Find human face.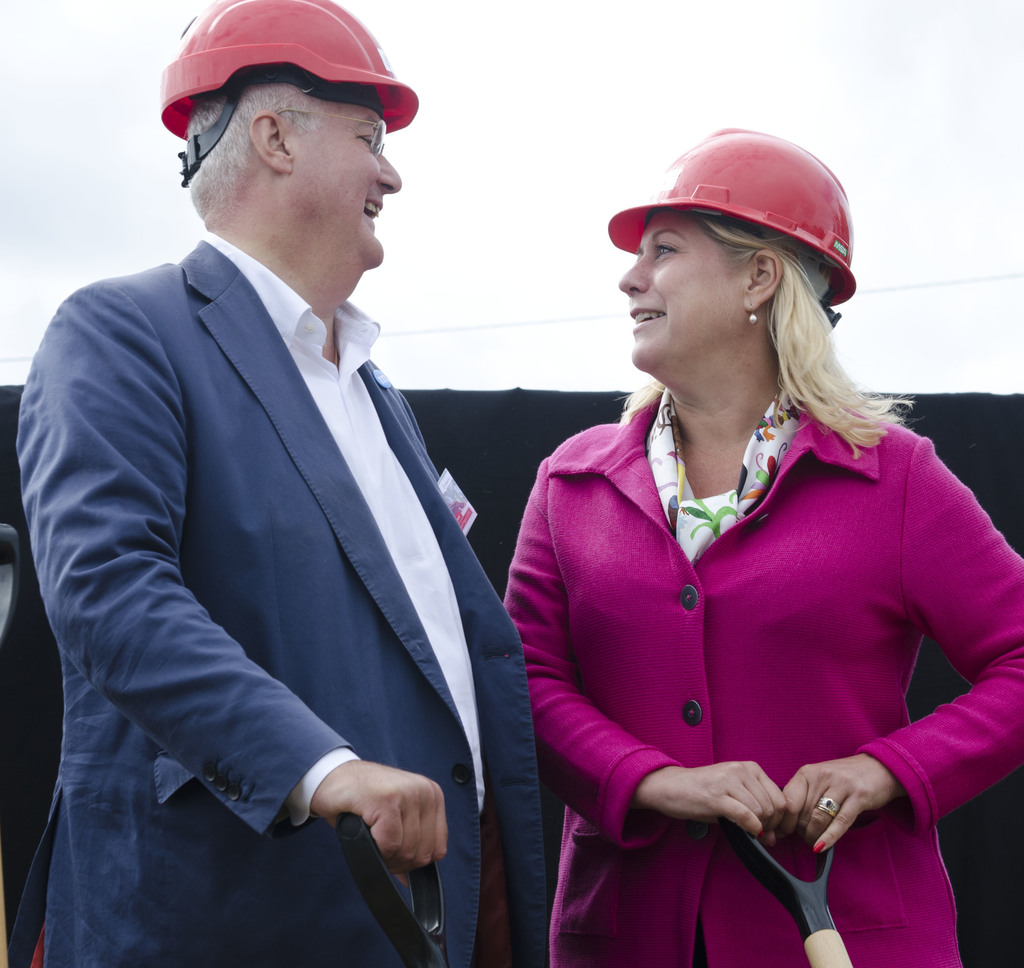
(left=292, top=111, right=405, bottom=259).
